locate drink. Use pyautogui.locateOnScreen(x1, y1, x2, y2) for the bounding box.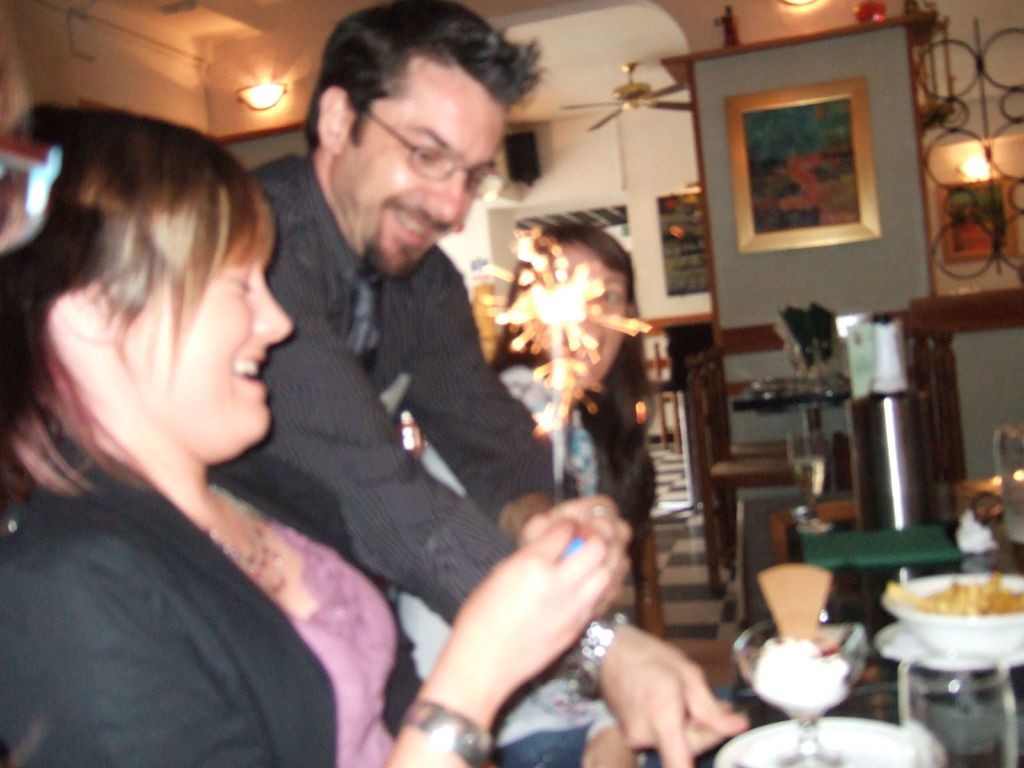
pyautogui.locateOnScreen(791, 458, 827, 512).
